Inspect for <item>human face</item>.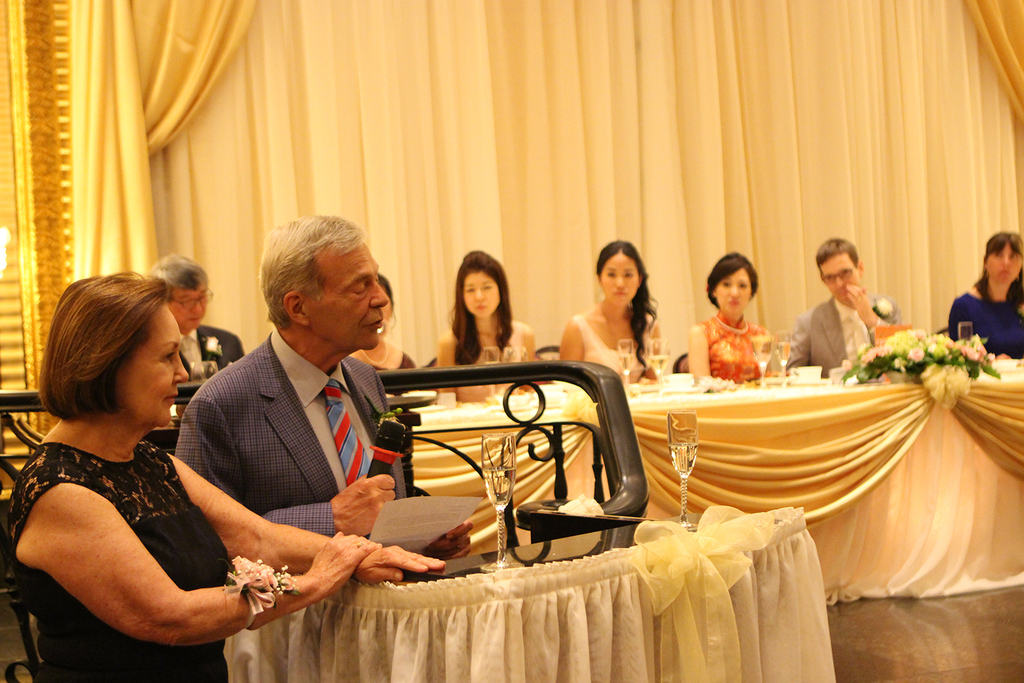
Inspection: bbox=(310, 244, 388, 349).
